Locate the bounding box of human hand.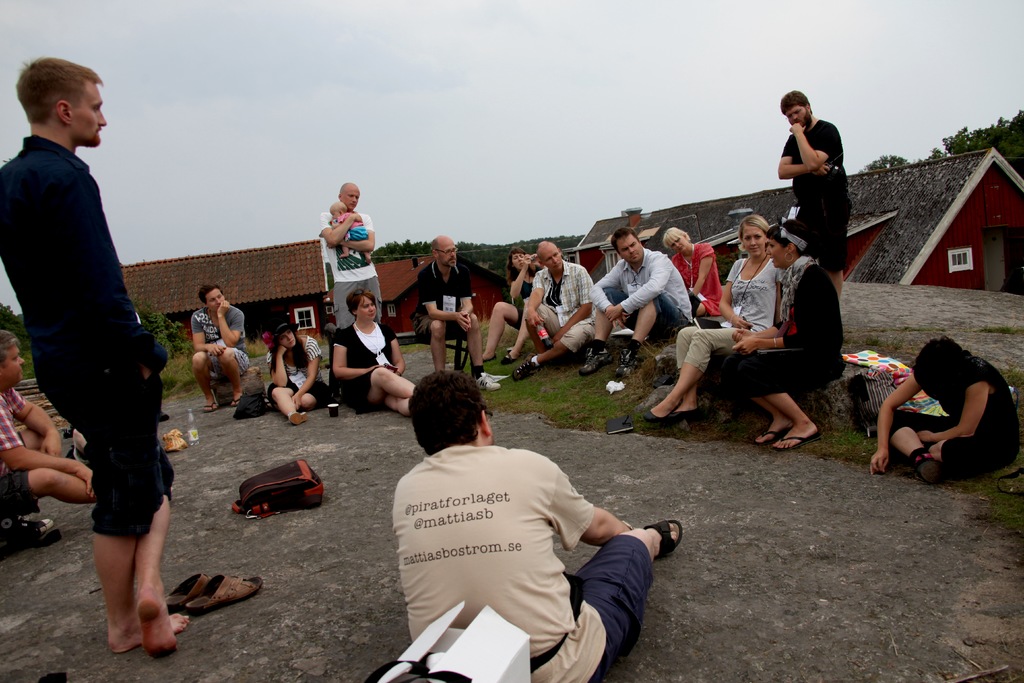
Bounding box: Rect(730, 334, 760, 358).
